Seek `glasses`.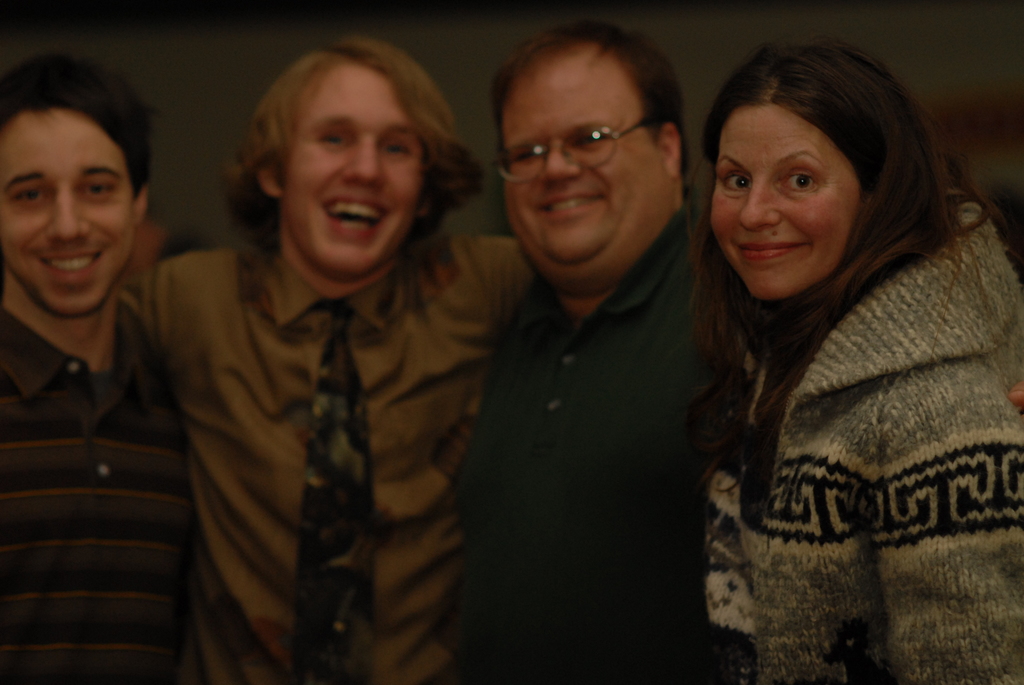
Rect(485, 115, 653, 166).
